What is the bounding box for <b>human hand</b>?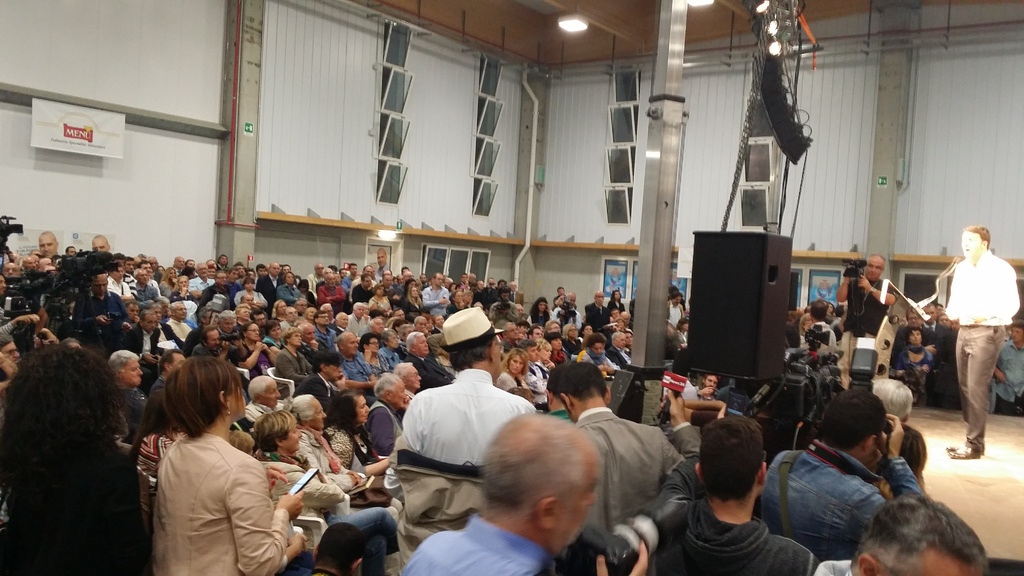
detection(858, 275, 871, 291).
